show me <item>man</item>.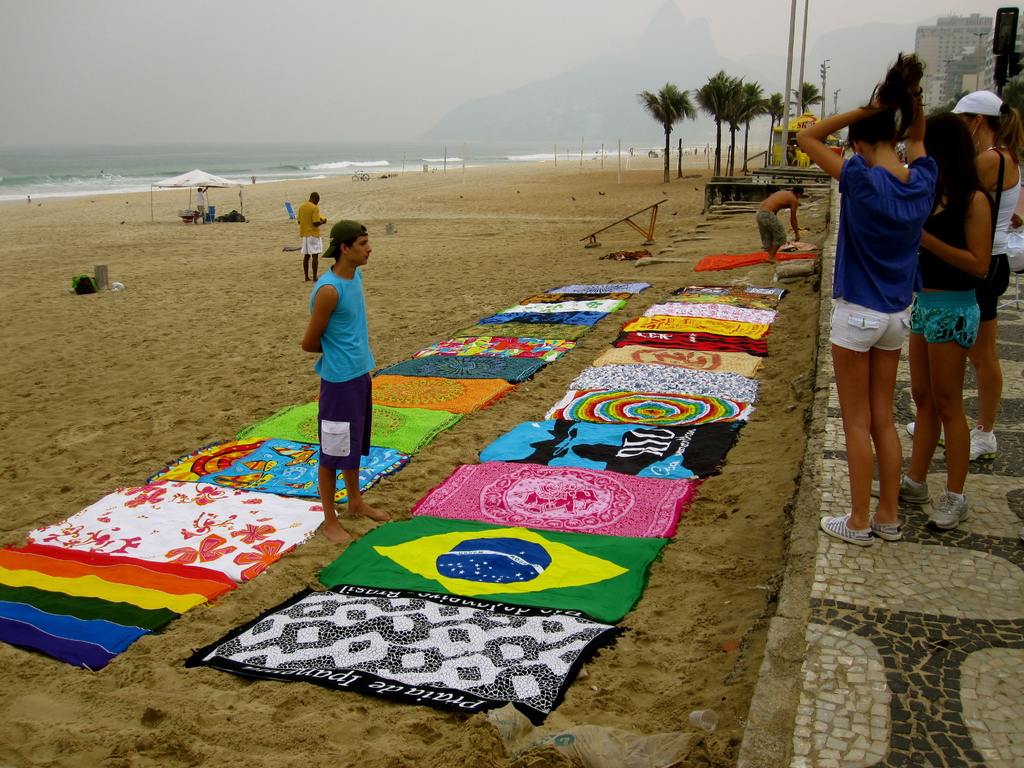
<item>man</item> is here: 286 205 383 527.
